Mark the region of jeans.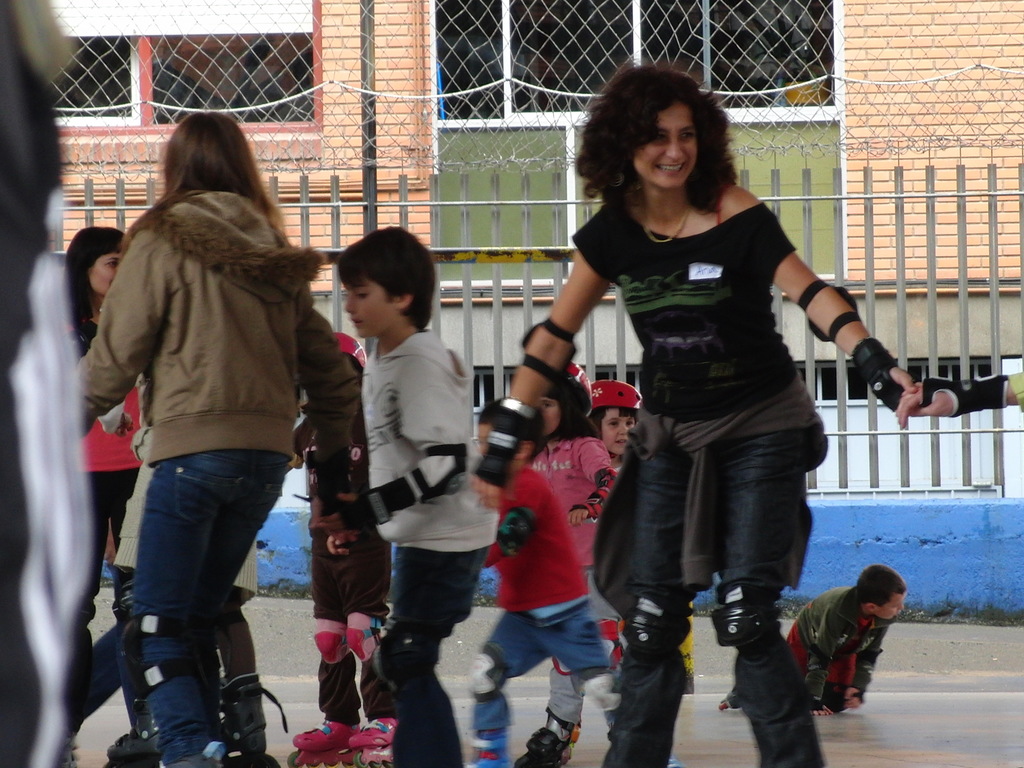
Region: box=[96, 462, 286, 757].
